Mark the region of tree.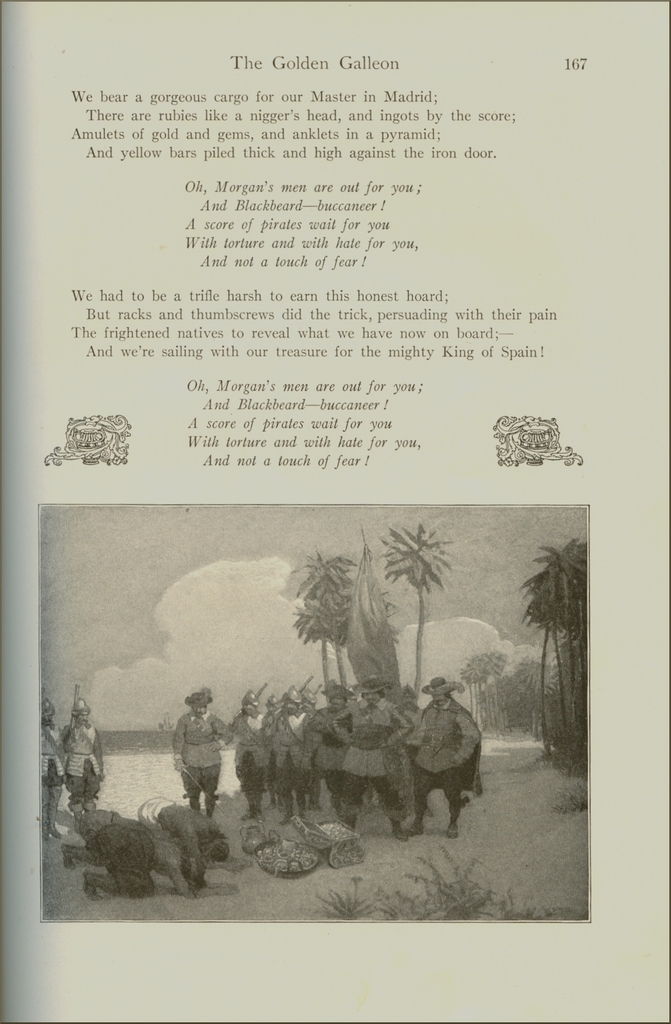
Region: {"x1": 510, "y1": 532, "x2": 590, "y2": 770}.
